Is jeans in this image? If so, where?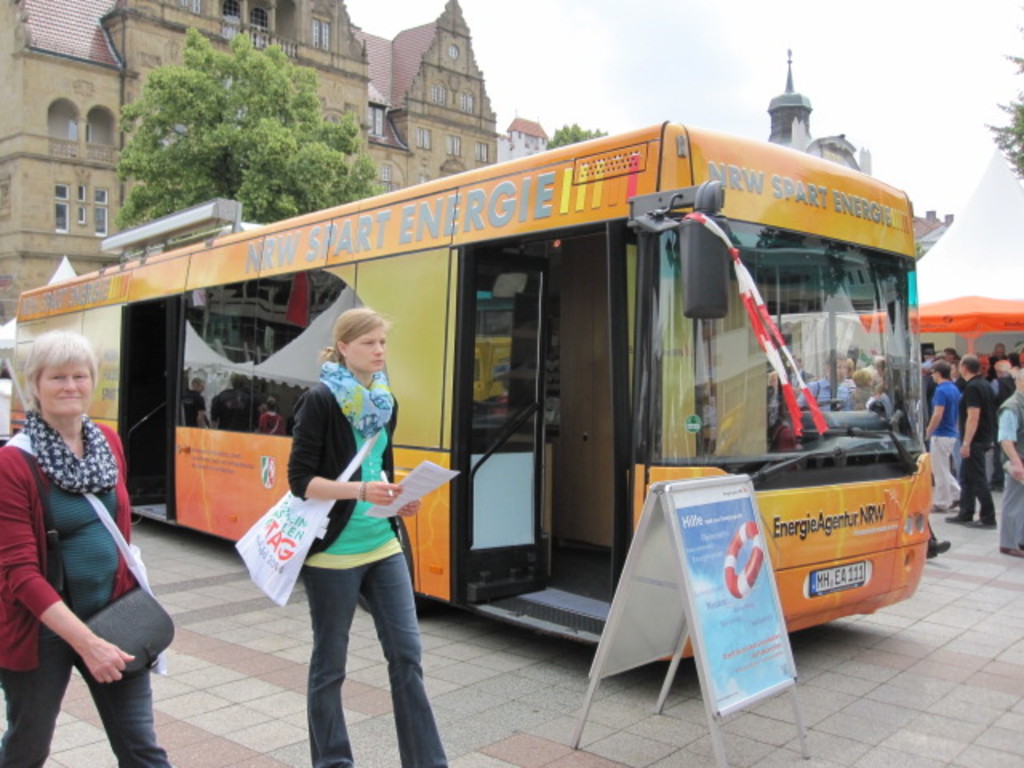
Yes, at (left=299, top=558, right=448, bottom=766).
